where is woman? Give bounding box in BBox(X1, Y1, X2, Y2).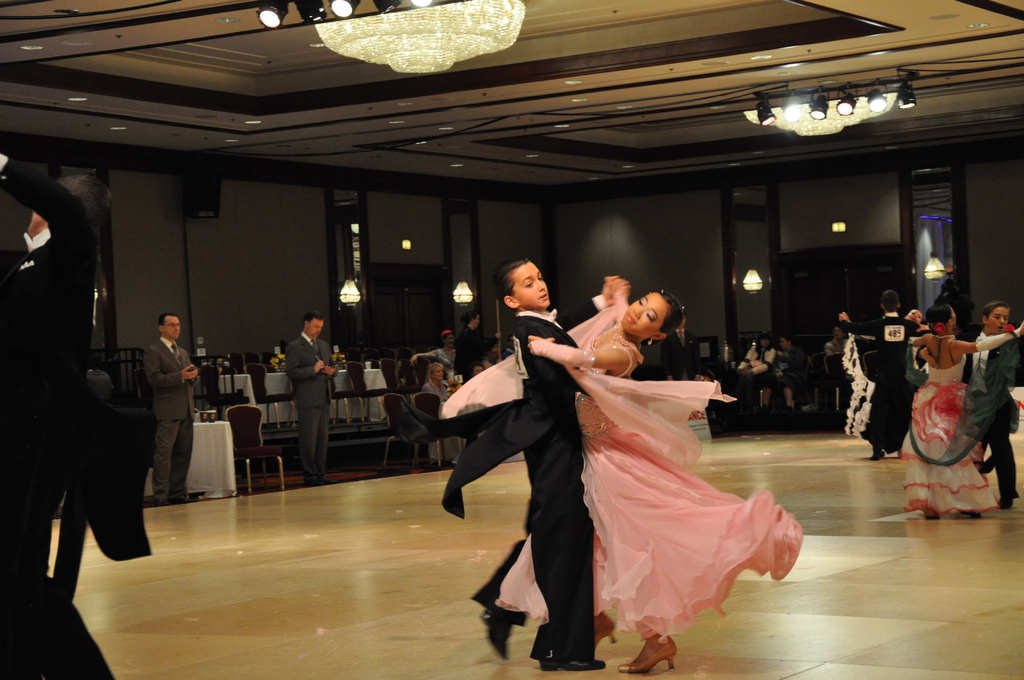
BBox(895, 302, 1023, 519).
